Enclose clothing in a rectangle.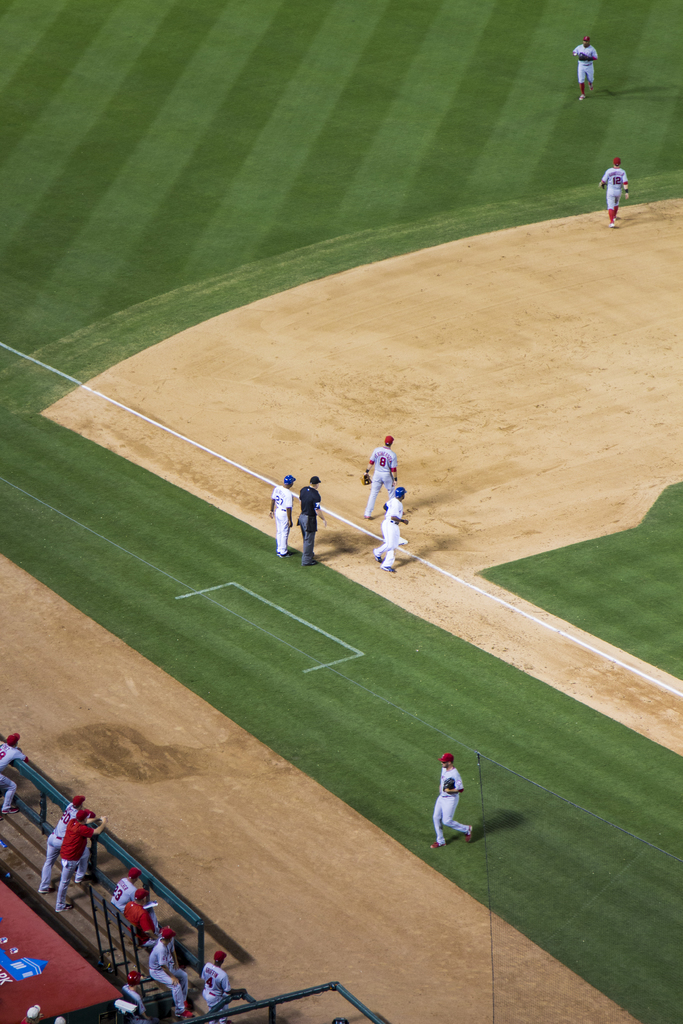
149:944:194:1011.
